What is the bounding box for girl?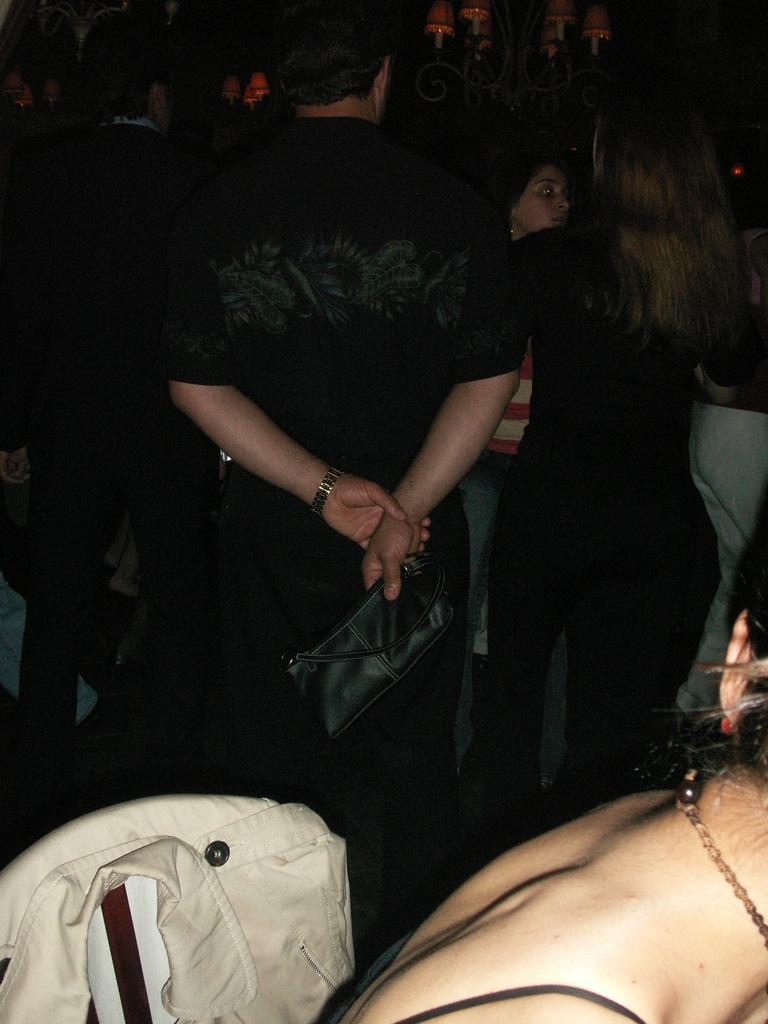
(left=444, top=148, right=575, bottom=648).
